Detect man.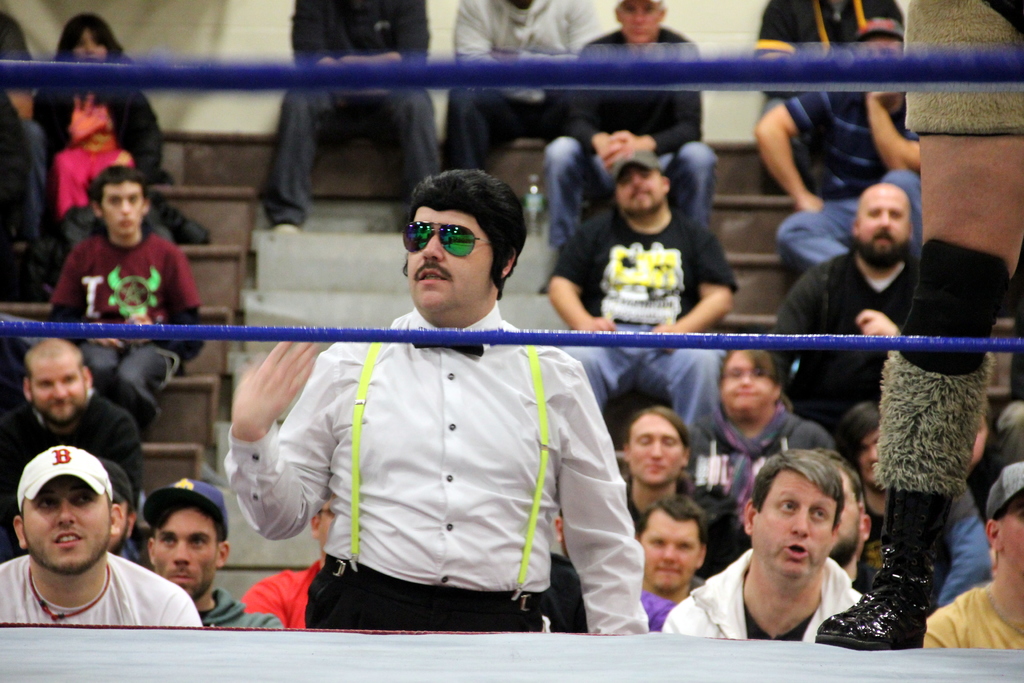
Detected at box=[0, 329, 143, 555].
